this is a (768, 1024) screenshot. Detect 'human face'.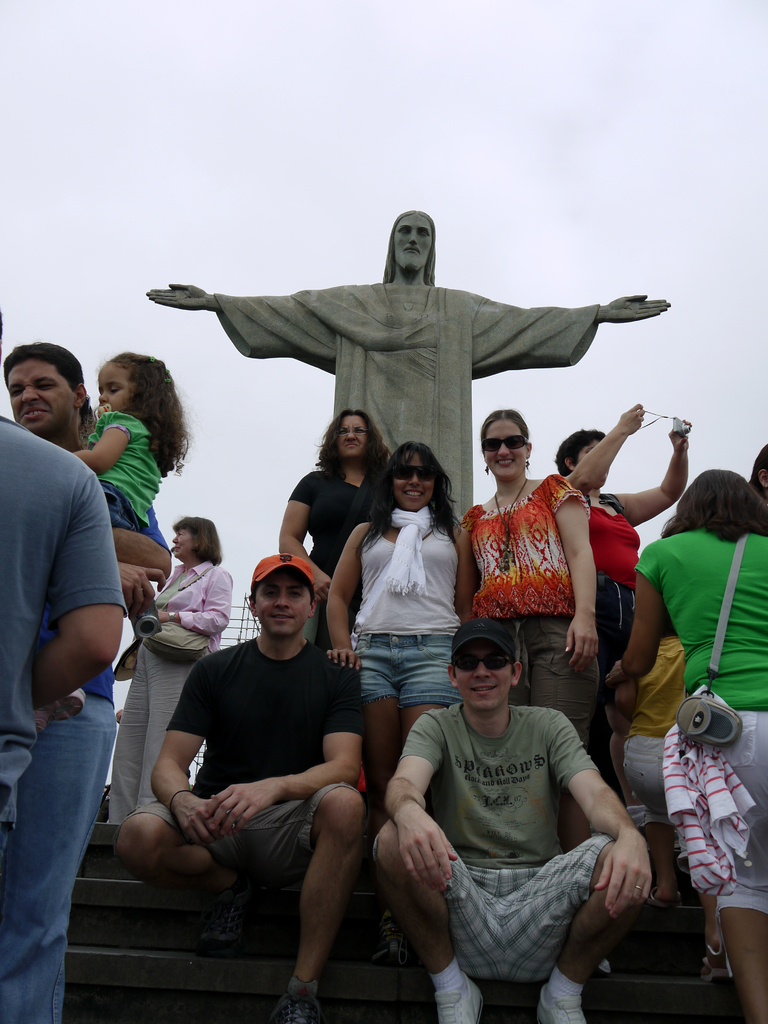
<bbox>483, 421, 530, 481</bbox>.
